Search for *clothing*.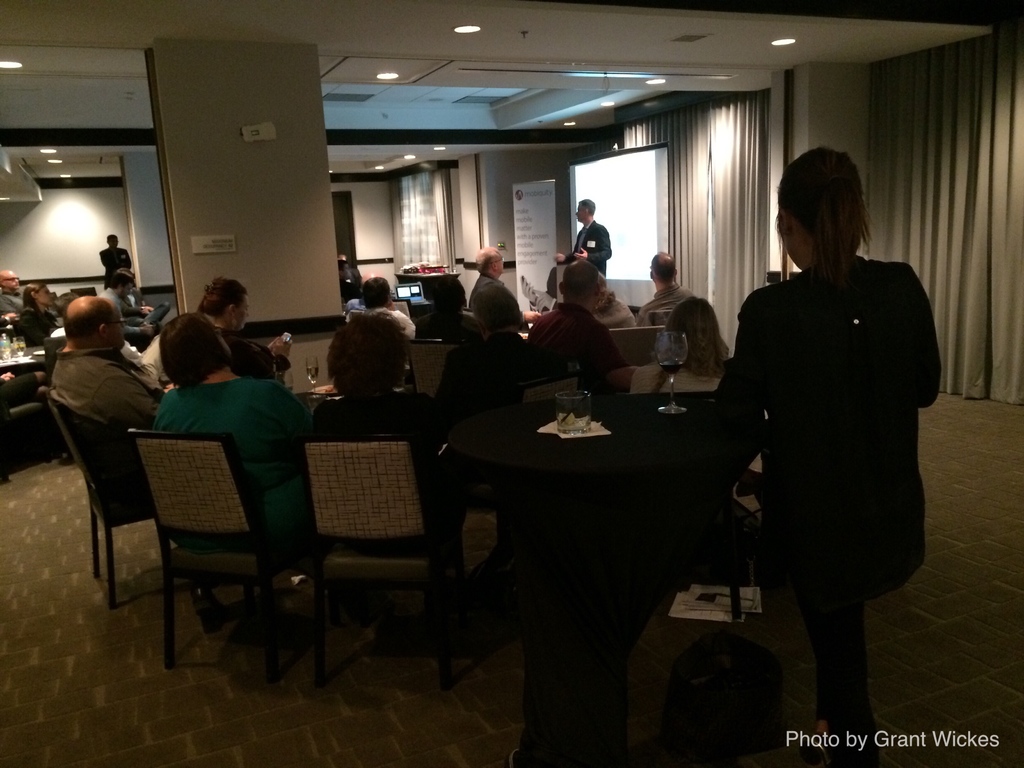
Found at <box>368,305,418,344</box>.
